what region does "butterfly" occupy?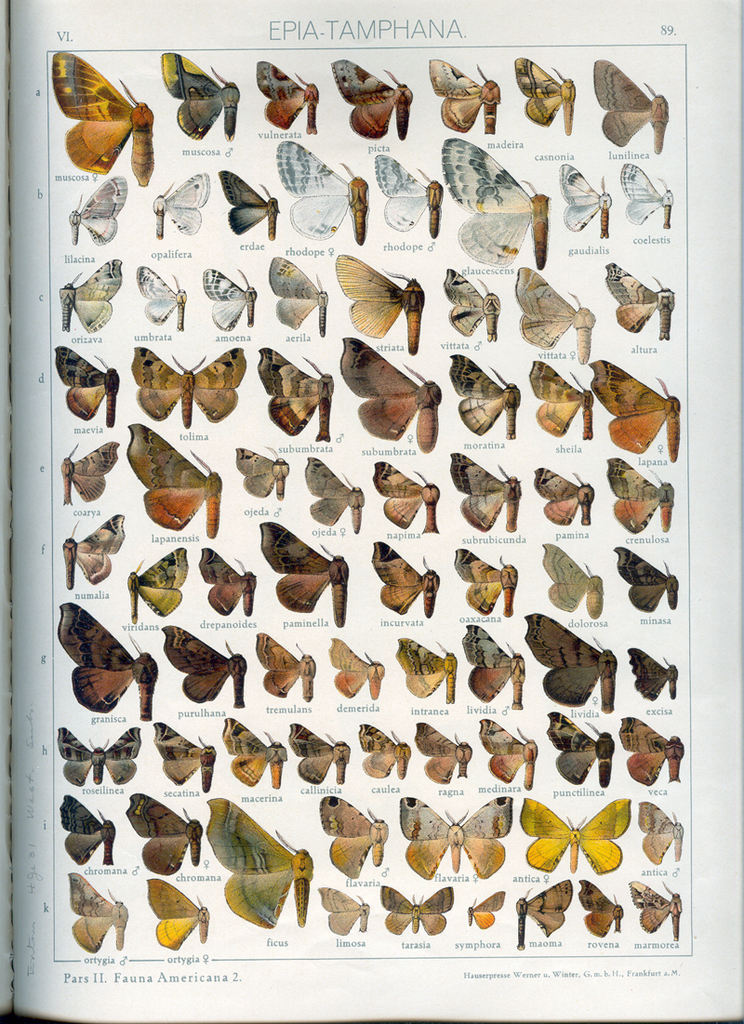
detection(626, 643, 675, 696).
